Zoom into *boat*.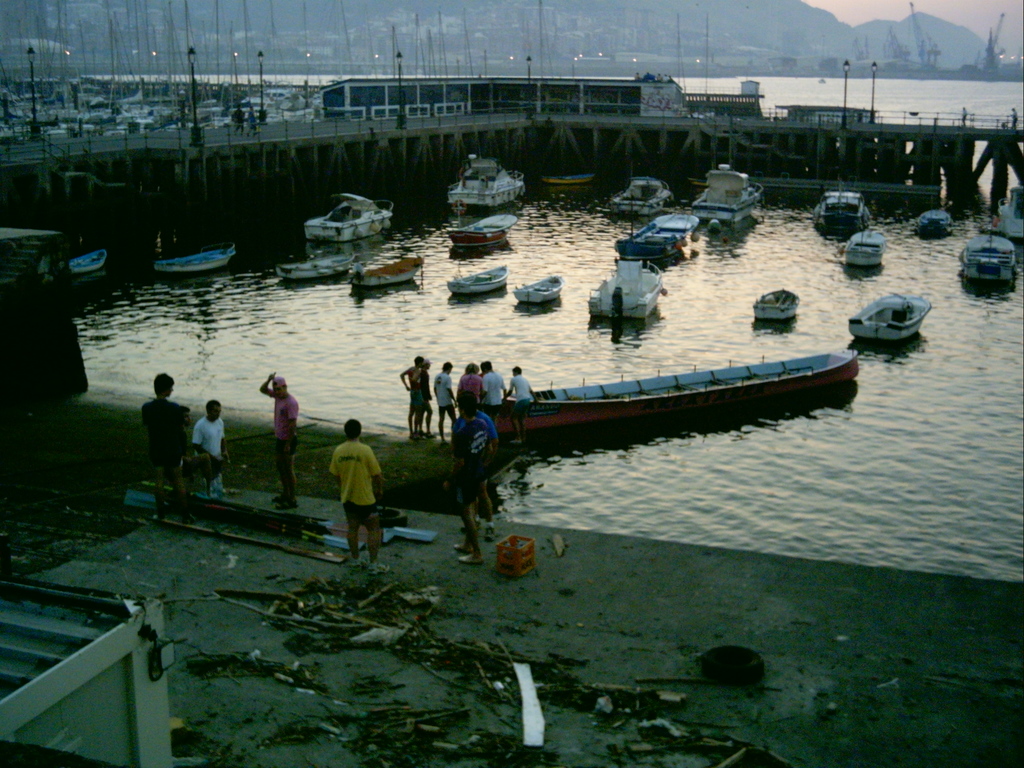
Zoom target: [837,230,890,268].
